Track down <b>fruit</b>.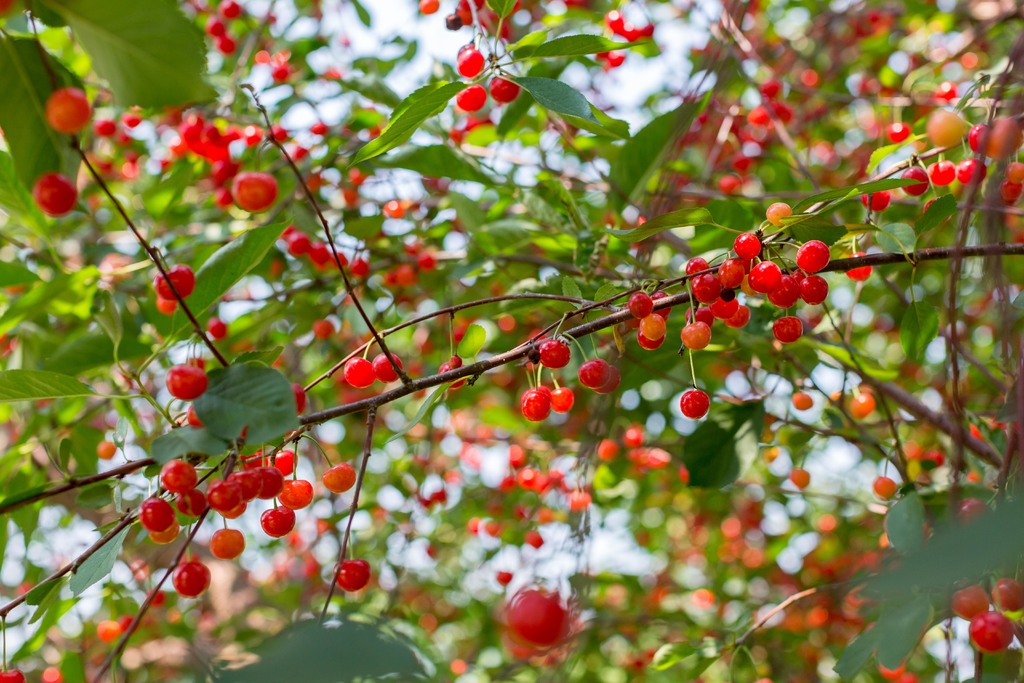
Tracked to Rect(34, 168, 78, 219).
